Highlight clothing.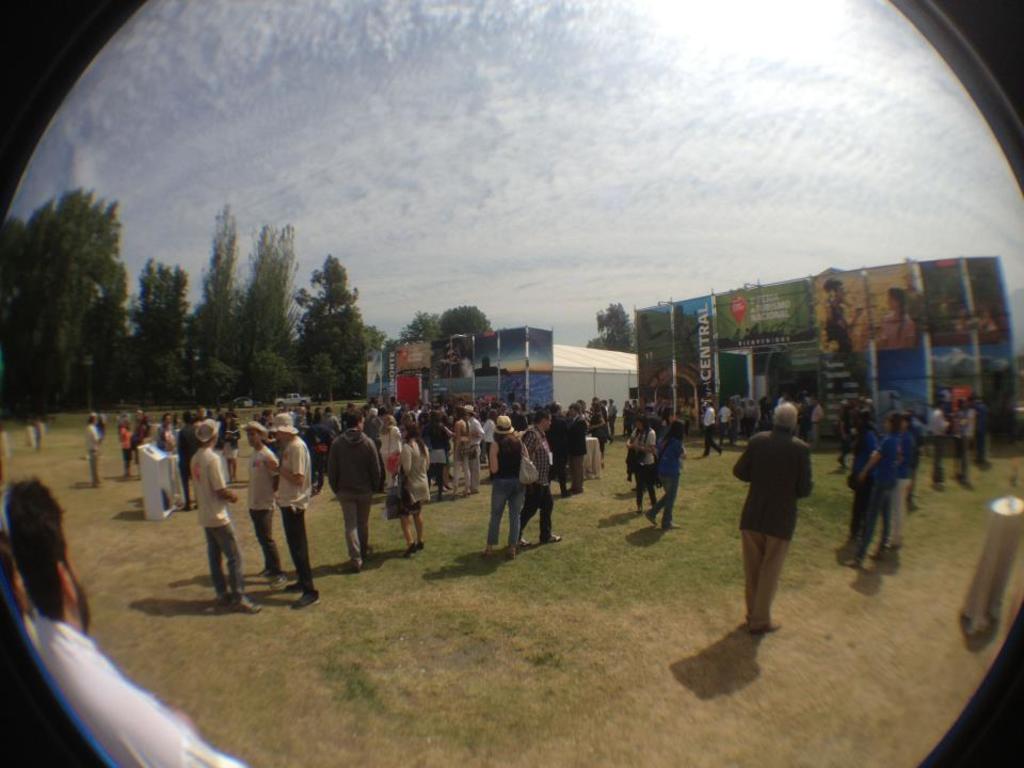
Highlighted region: (658,429,675,522).
